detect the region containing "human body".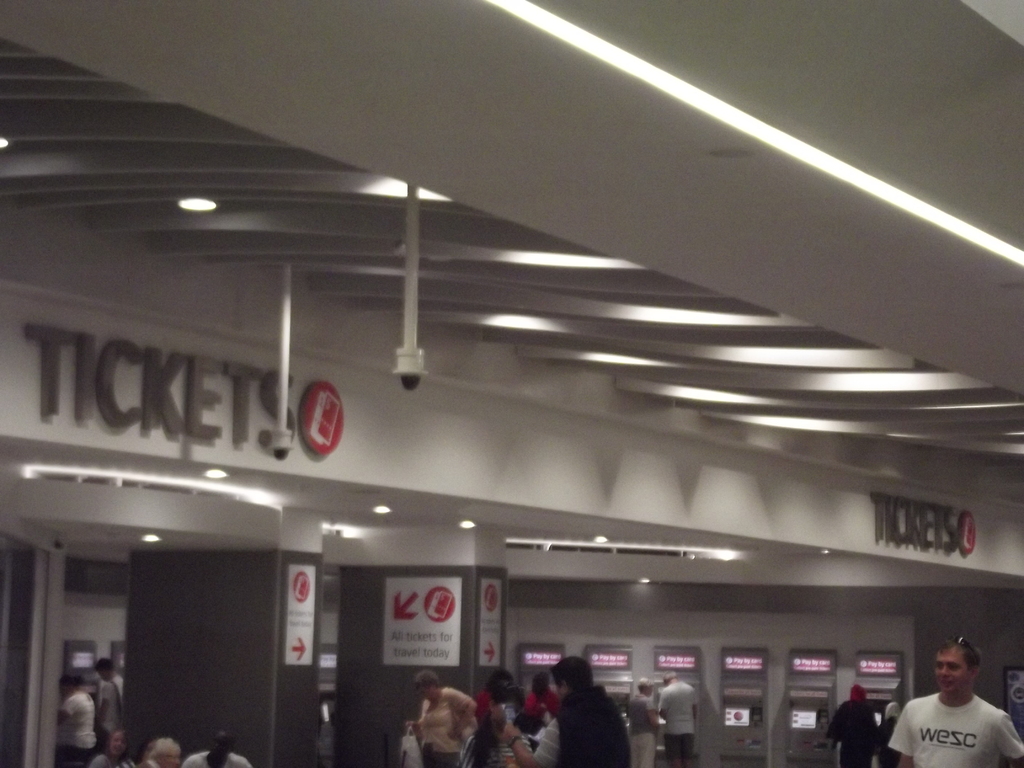
x1=825 y1=708 x2=880 y2=767.
